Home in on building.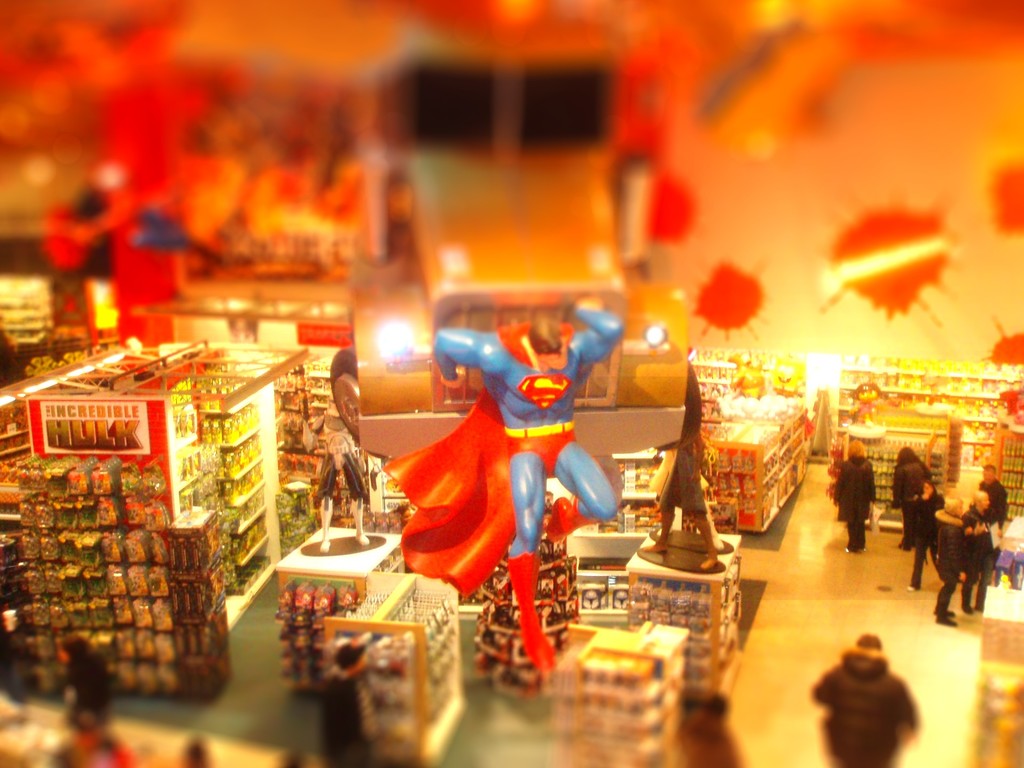
Homed in at [left=0, top=0, right=1023, bottom=767].
